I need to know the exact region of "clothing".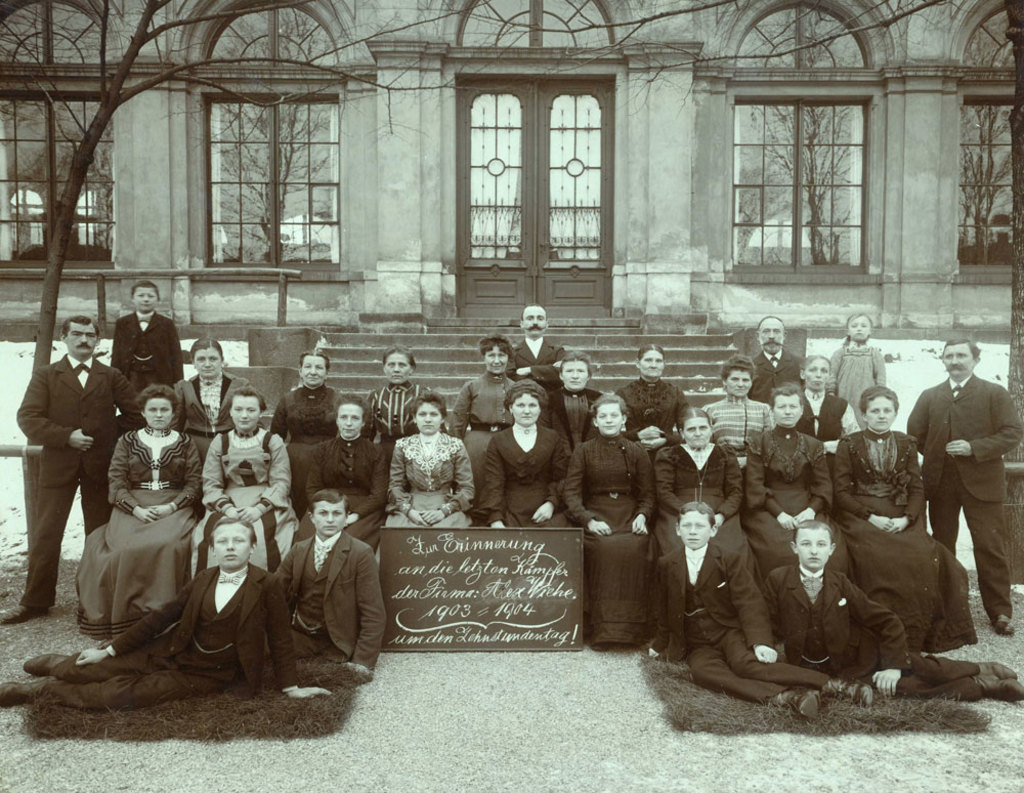
Region: <region>653, 444, 742, 562</region>.
